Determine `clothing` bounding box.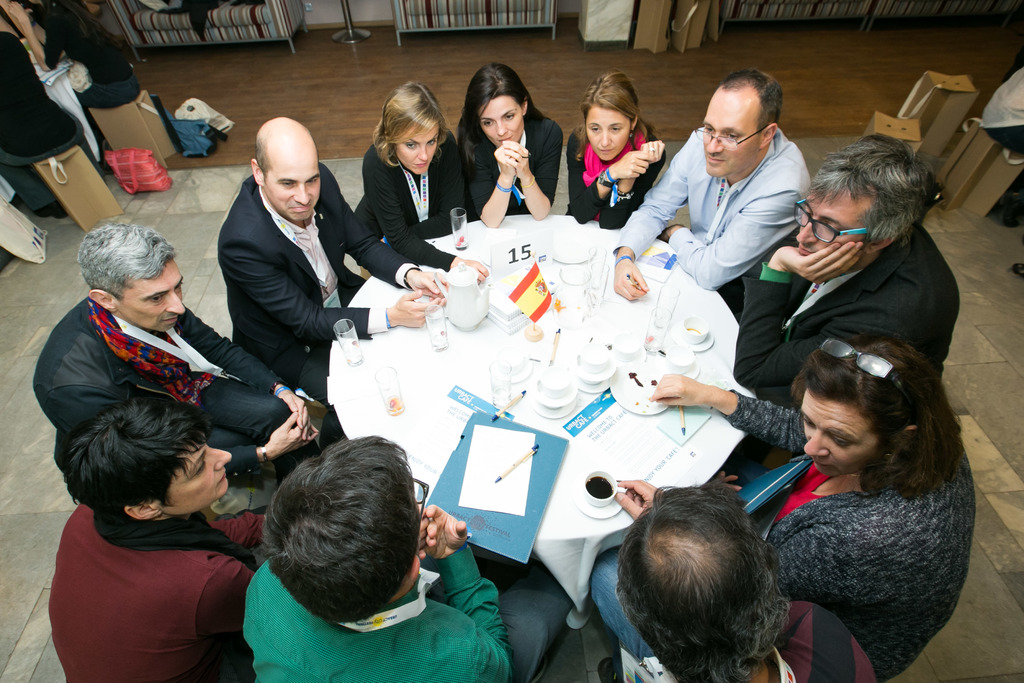
Determined: locate(228, 544, 511, 682).
